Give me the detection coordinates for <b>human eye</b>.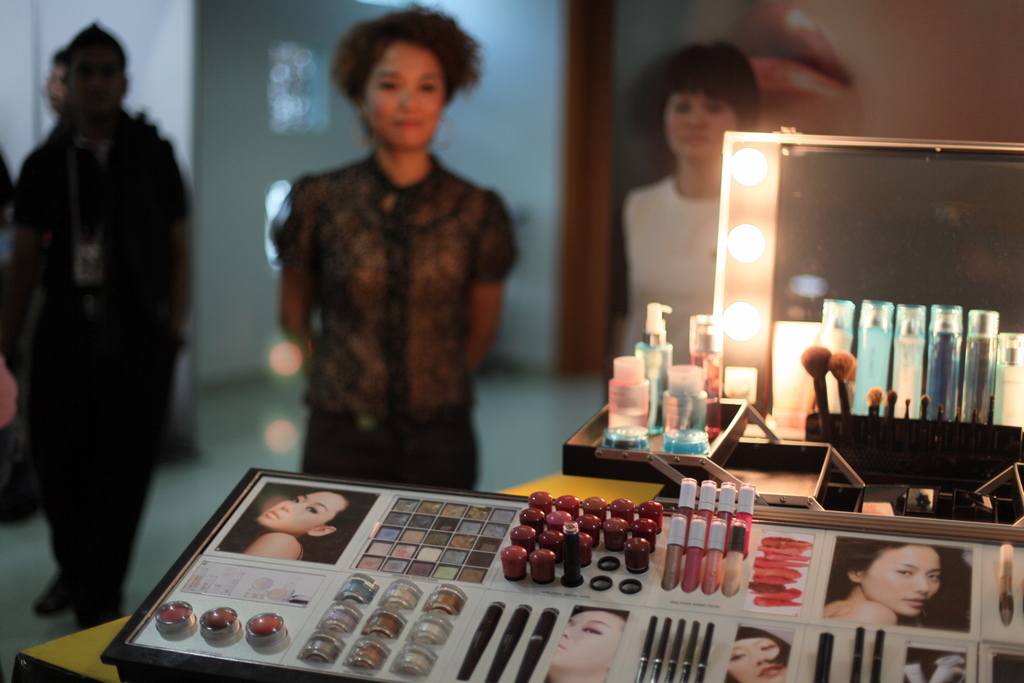
left=895, top=568, right=910, bottom=577.
